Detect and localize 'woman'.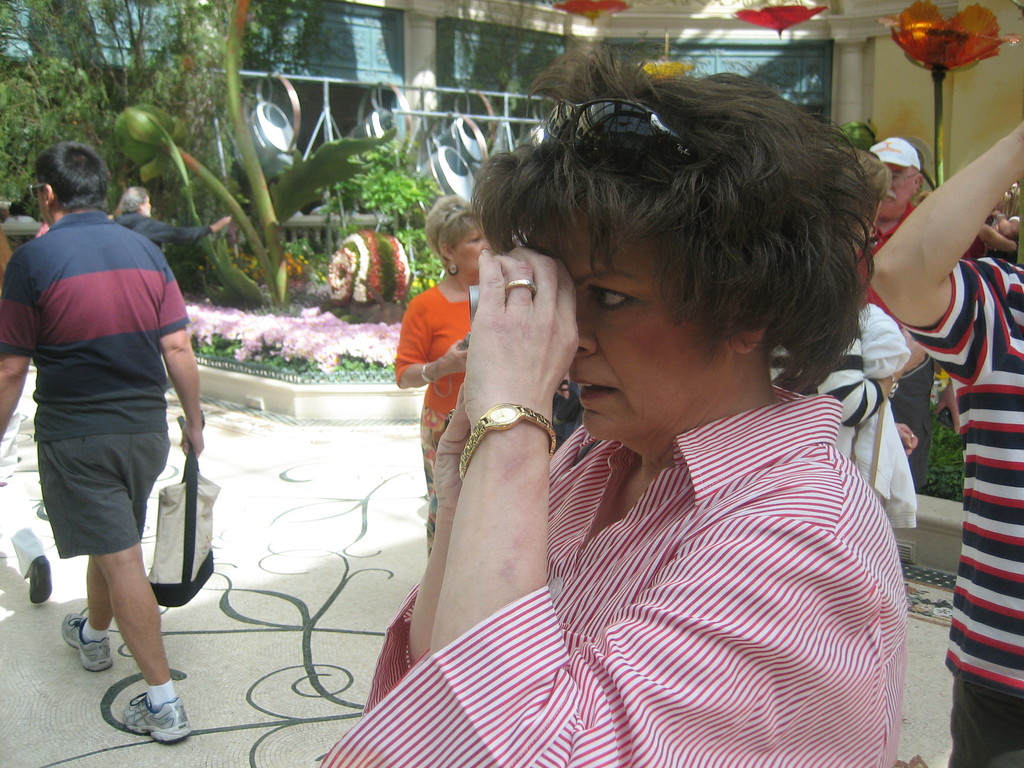
Localized at (left=393, top=191, right=499, bottom=554).
